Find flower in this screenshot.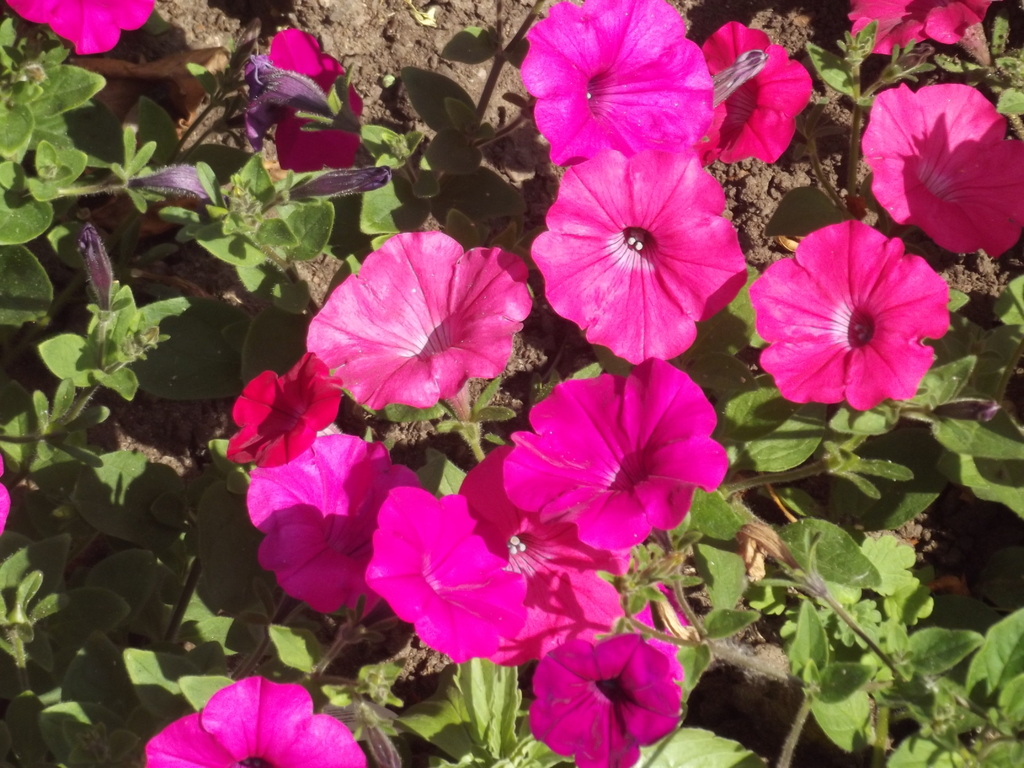
The bounding box for flower is region(0, 450, 11, 538).
